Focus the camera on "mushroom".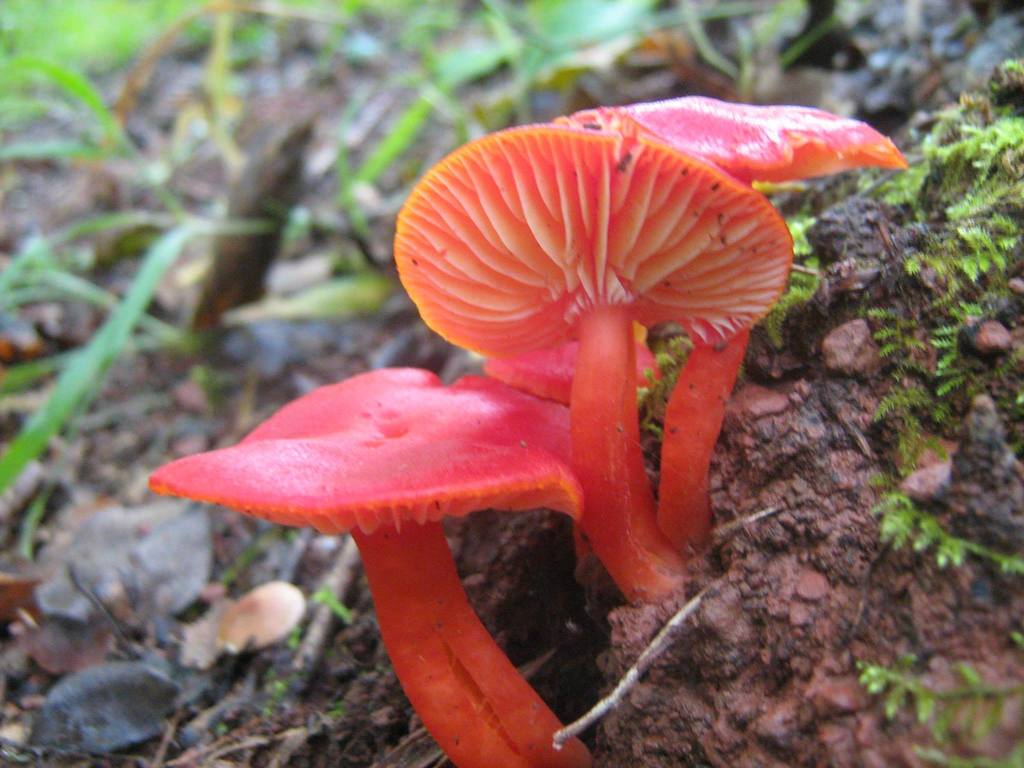
Focus region: pyautogui.locateOnScreen(559, 94, 911, 561).
